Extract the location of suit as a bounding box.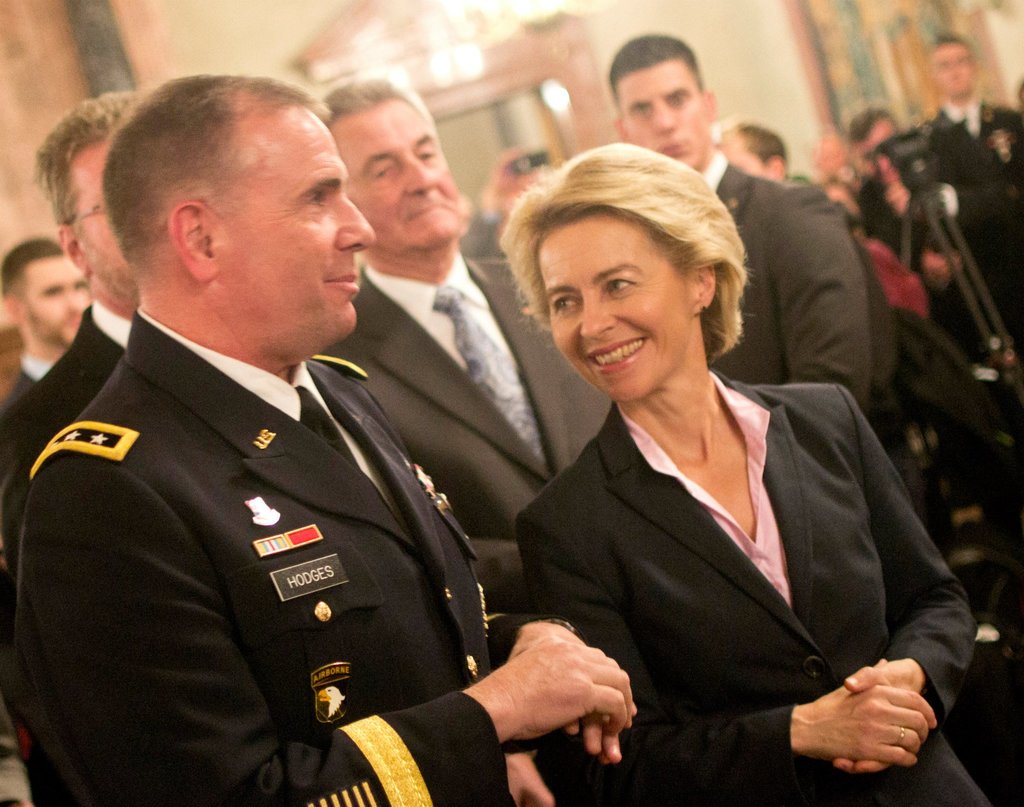
select_region(0, 351, 45, 409).
